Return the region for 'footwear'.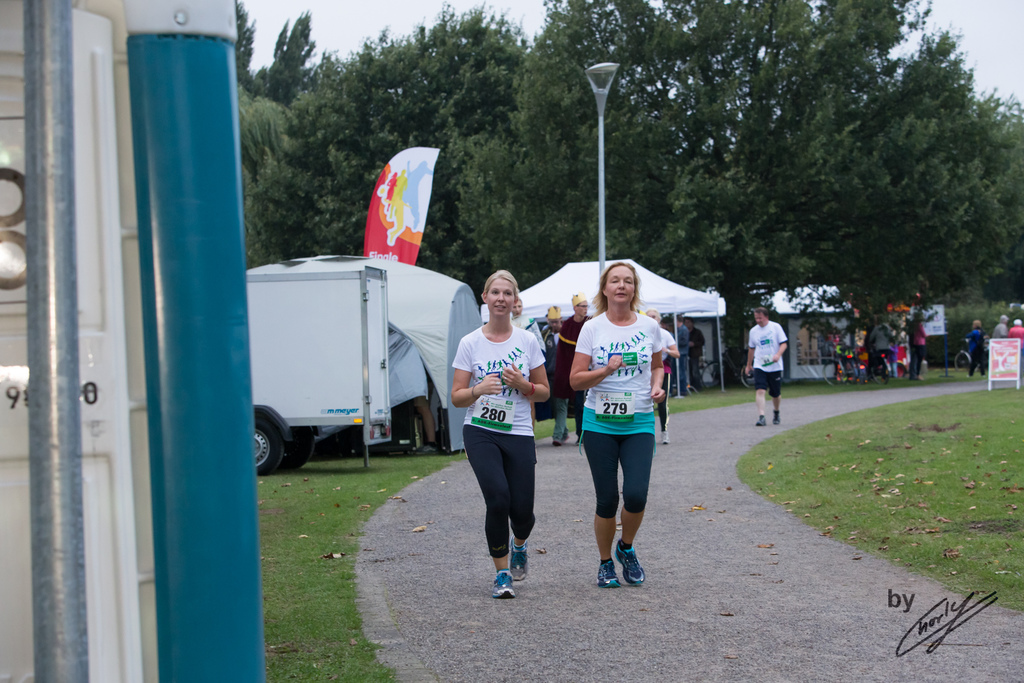
BBox(492, 570, 514, 595).
